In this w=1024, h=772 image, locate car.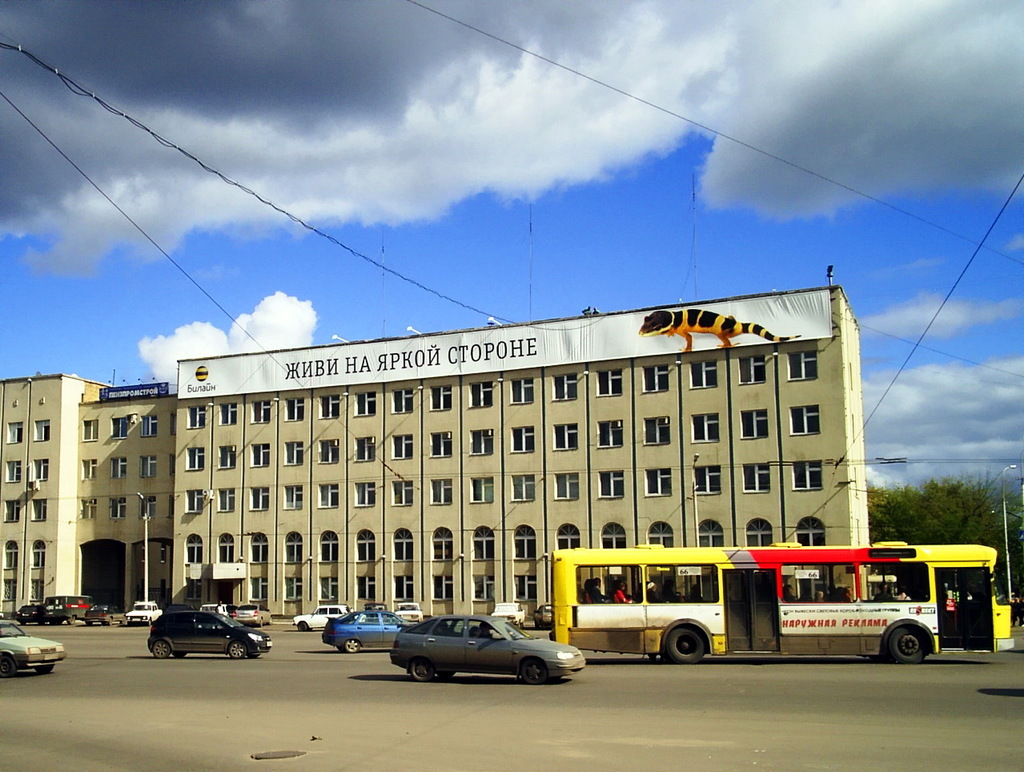
Bounding box: (left=371, top=621, right=580, bottom=692).
